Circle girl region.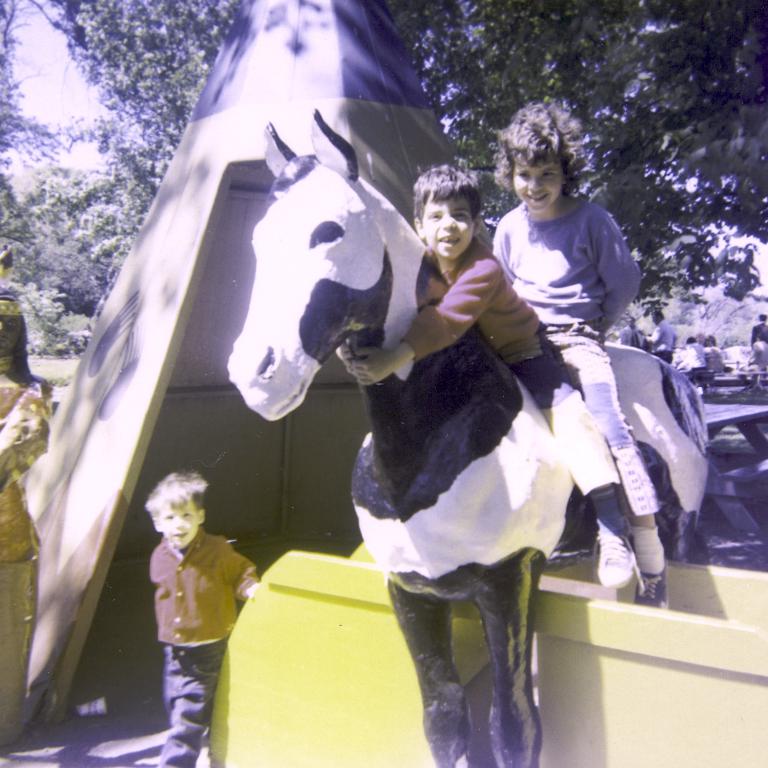
Region: bbox=[490, 90, 665, 611].
